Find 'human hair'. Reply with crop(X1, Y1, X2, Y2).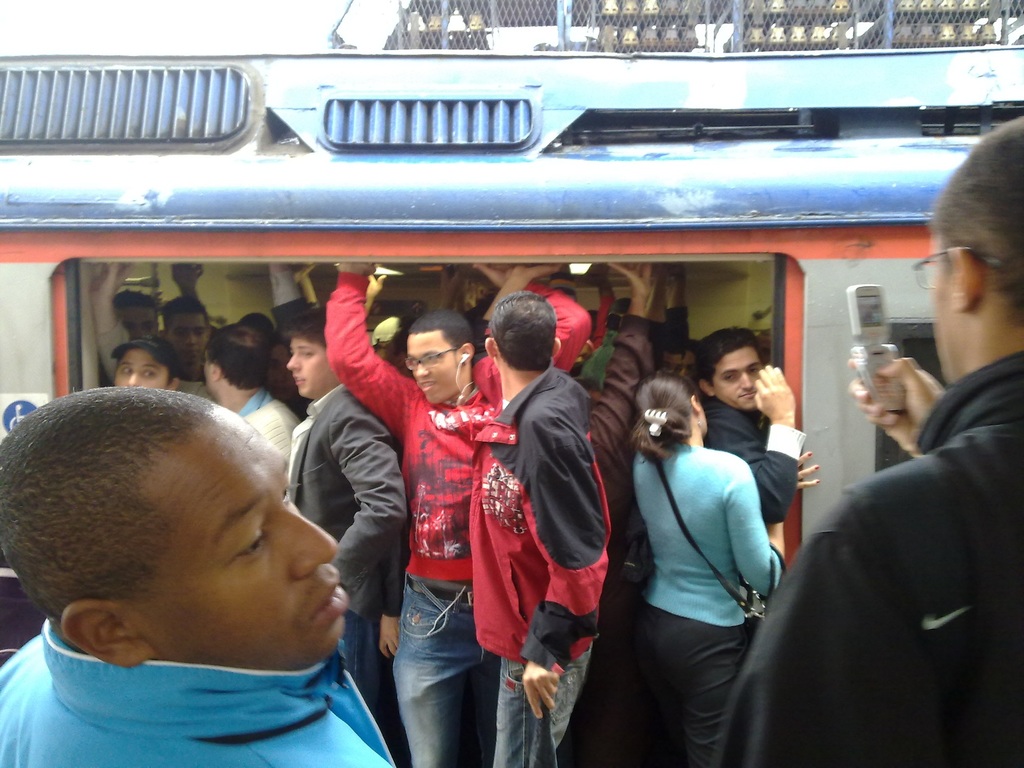
crop(112, 288, 156, 314).
